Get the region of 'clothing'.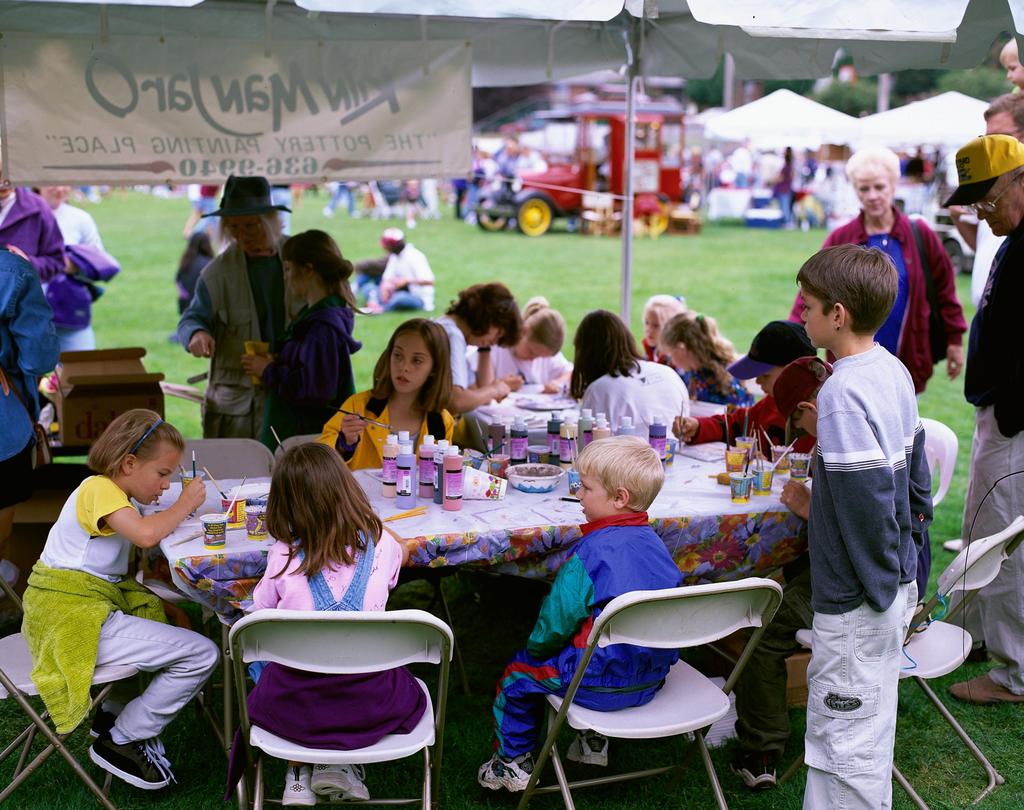
BBox(1, 248, 72, 505).
